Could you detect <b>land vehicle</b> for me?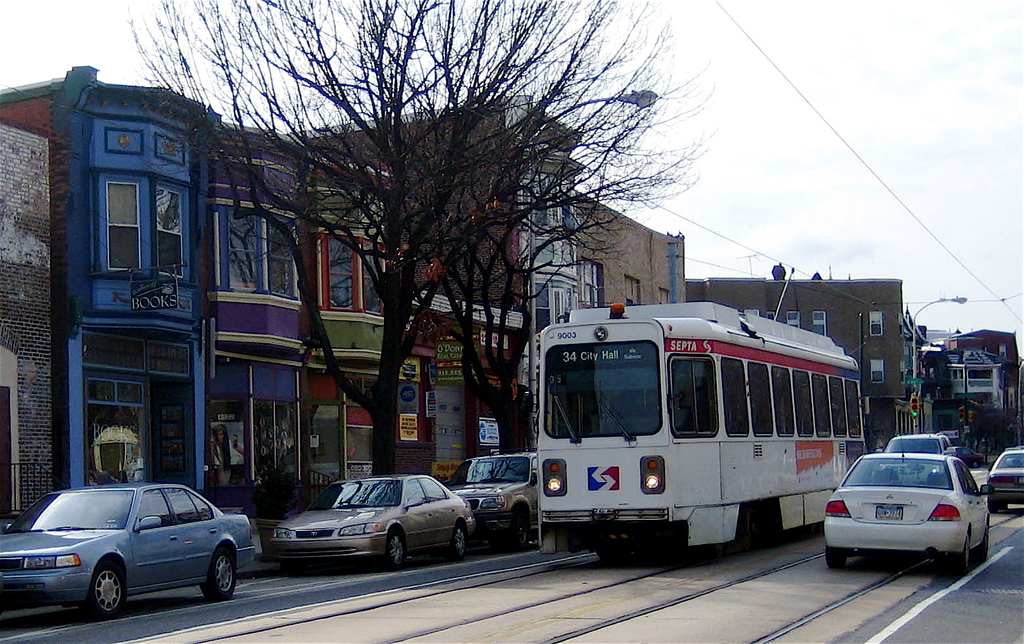
Detection result: <box>949,443,985,468</box>.
